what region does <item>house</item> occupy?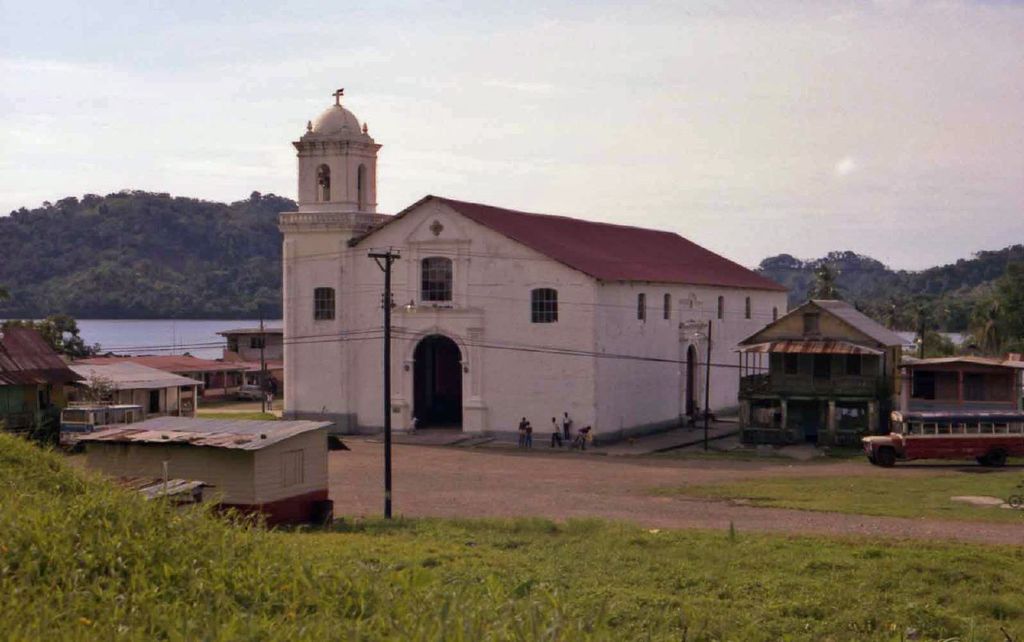
bbox(50, 342, 205, 424).
